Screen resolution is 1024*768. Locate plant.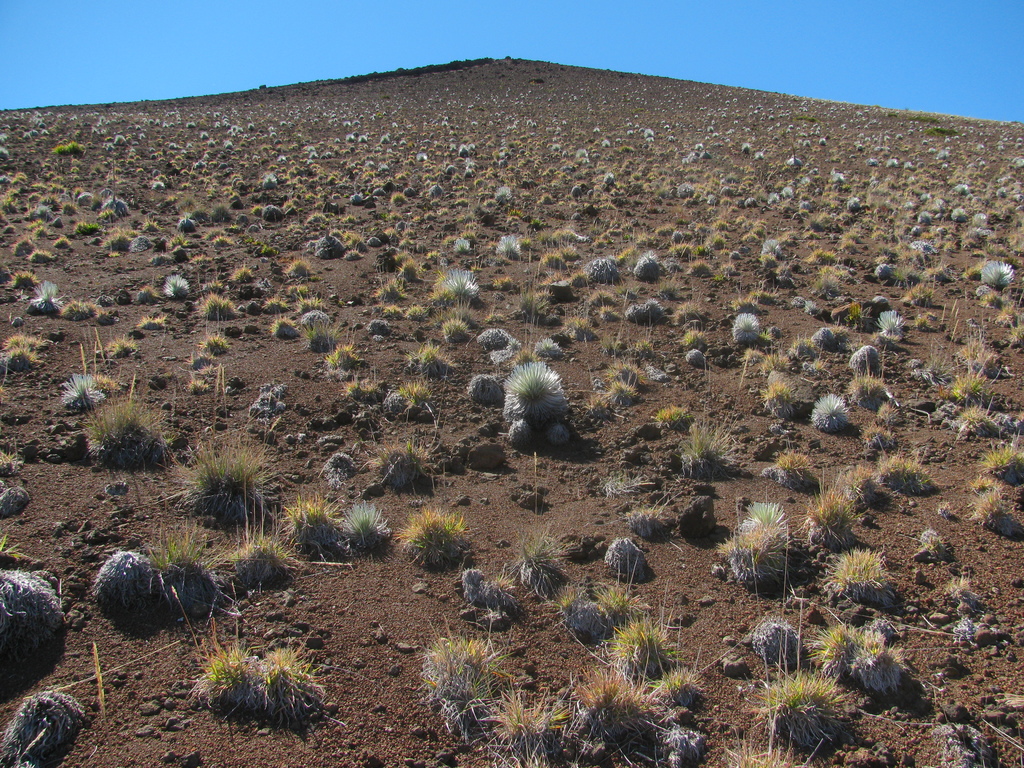
l=758, t=346, r=791, b=373.
